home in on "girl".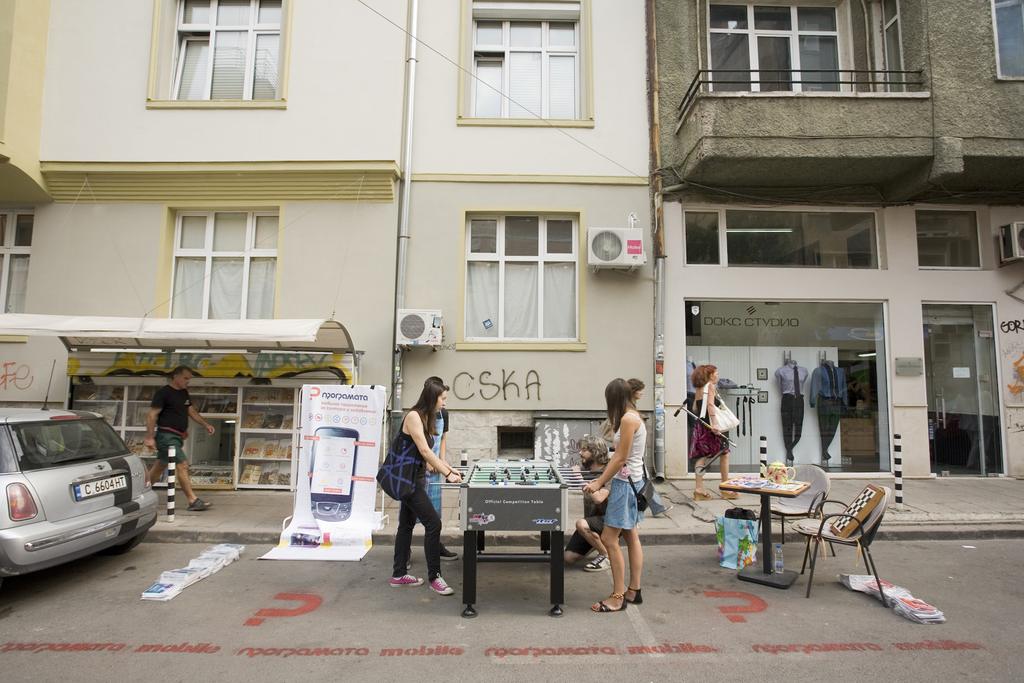
Homed in at box=[385, 384, 463, 598].
